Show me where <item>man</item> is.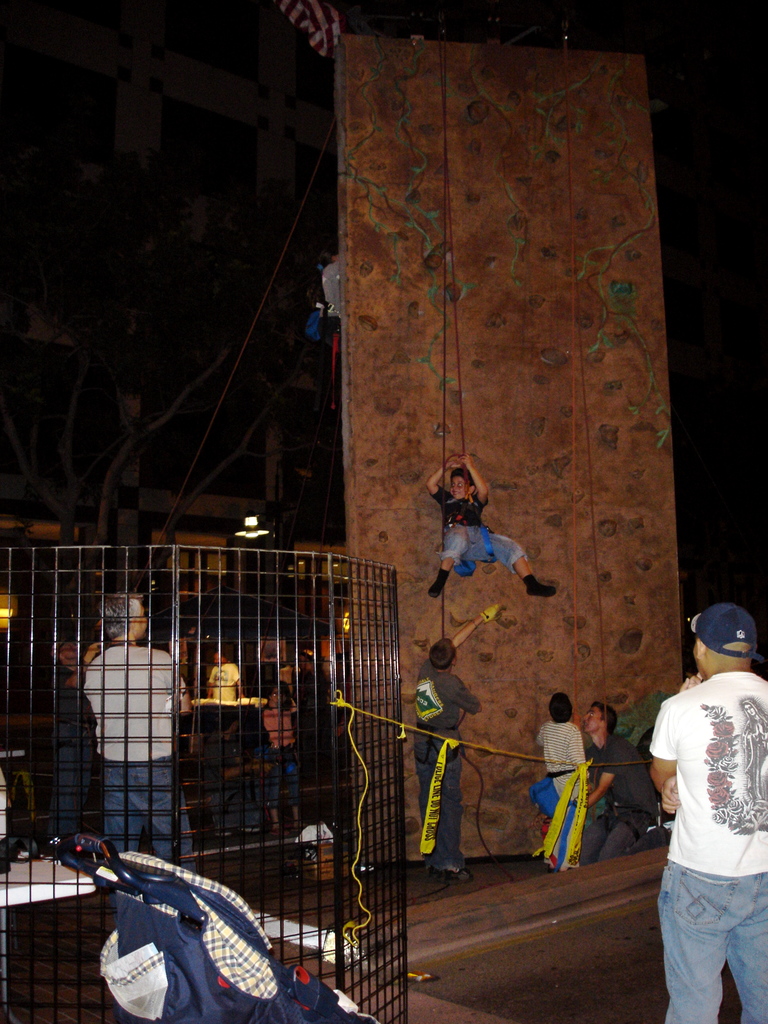
<item>man</item> is at (647, 596, 767, 1023).
